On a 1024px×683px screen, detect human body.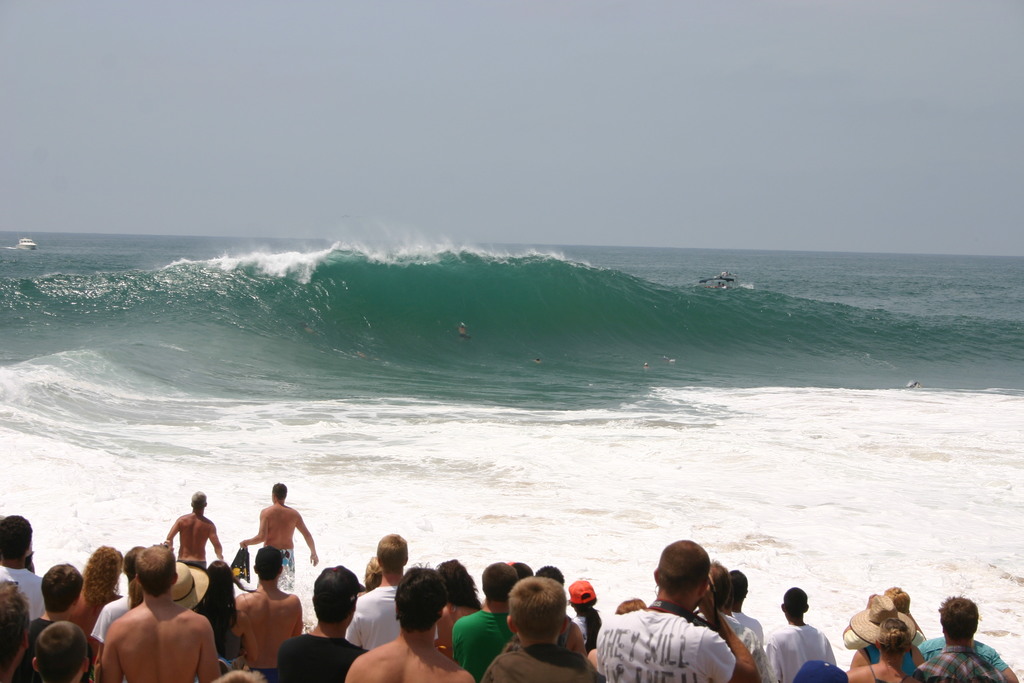
bbox=[591, 563, 778, 681].
